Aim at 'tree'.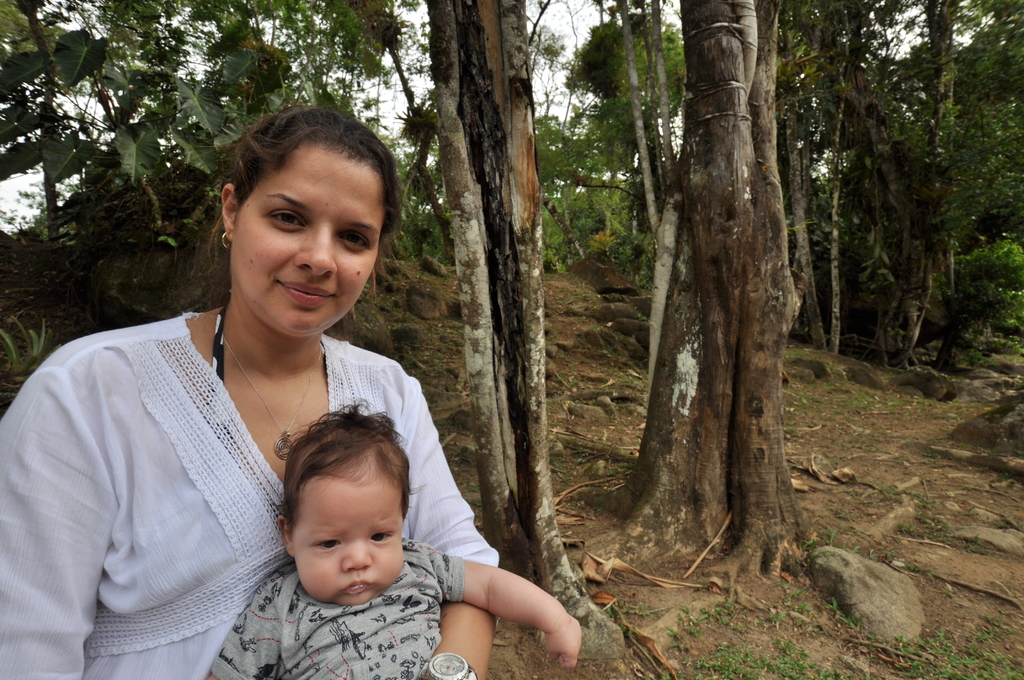
Aimed at 596,0,688,380.
